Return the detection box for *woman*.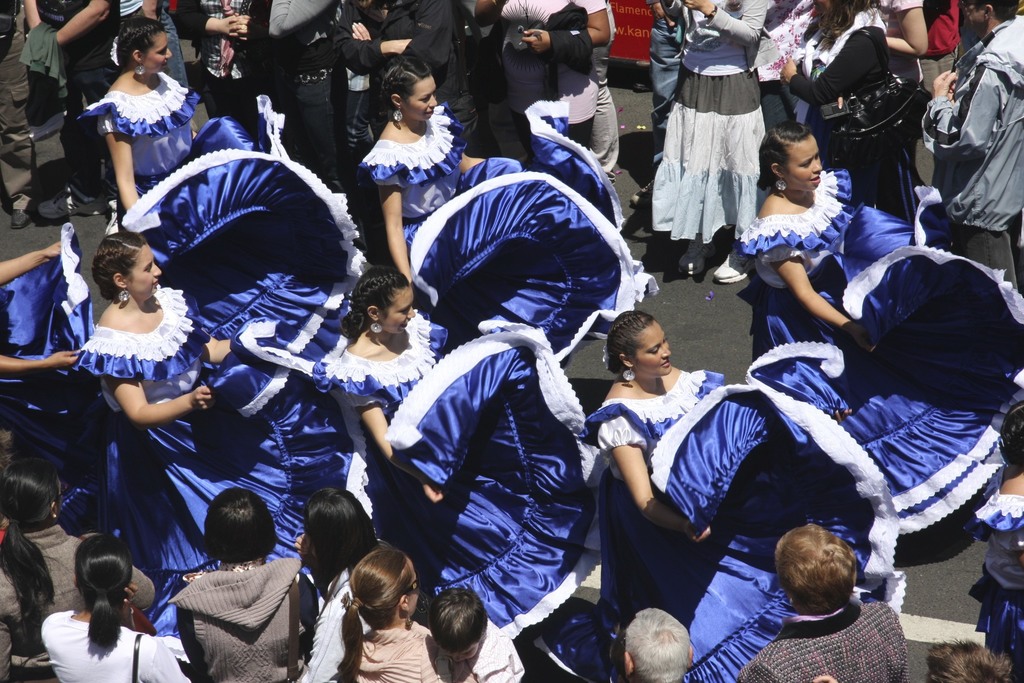
Rect(63, 231, 362, 635).
